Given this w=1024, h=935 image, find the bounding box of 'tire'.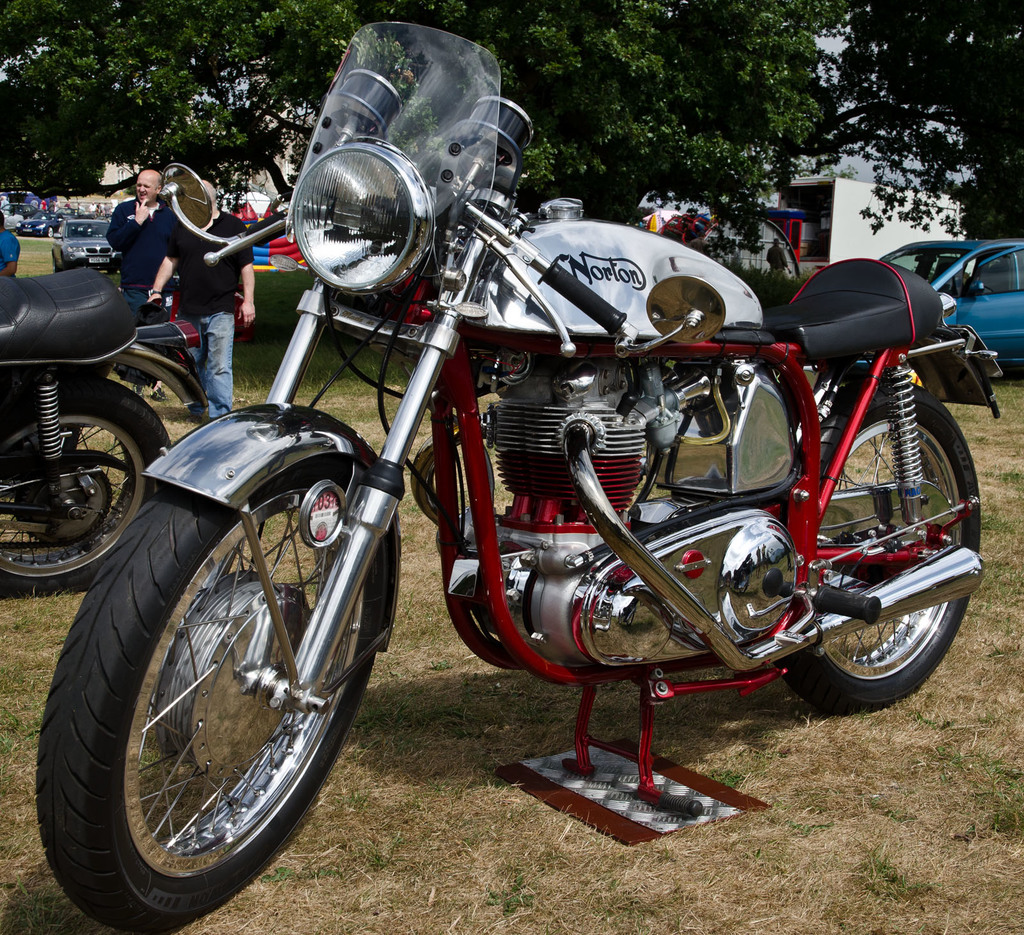
64/255/68/275.
